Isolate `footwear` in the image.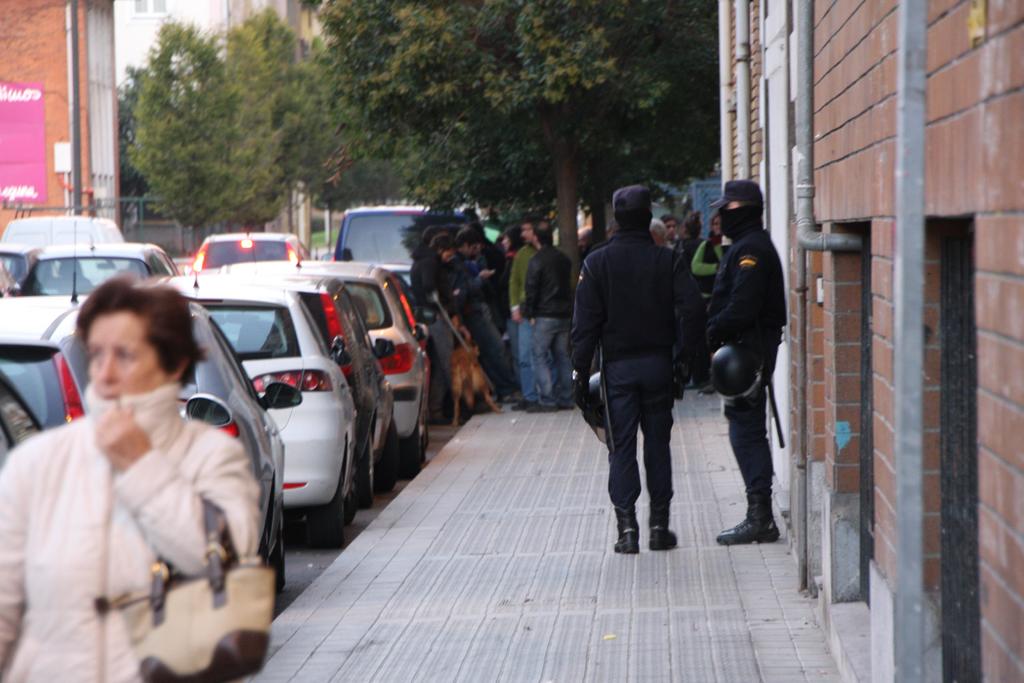
Isolated region: Rect(510, 396, 527, 409).
